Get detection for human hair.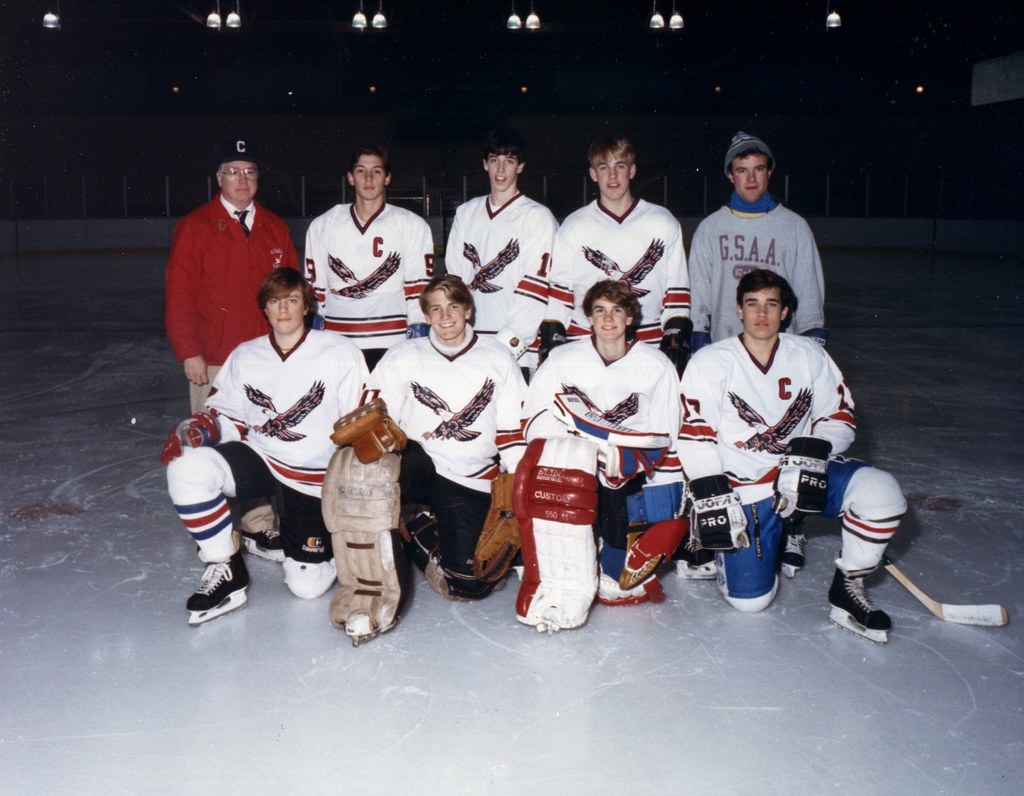
Detection: <box>348,144,388,175</box>.
